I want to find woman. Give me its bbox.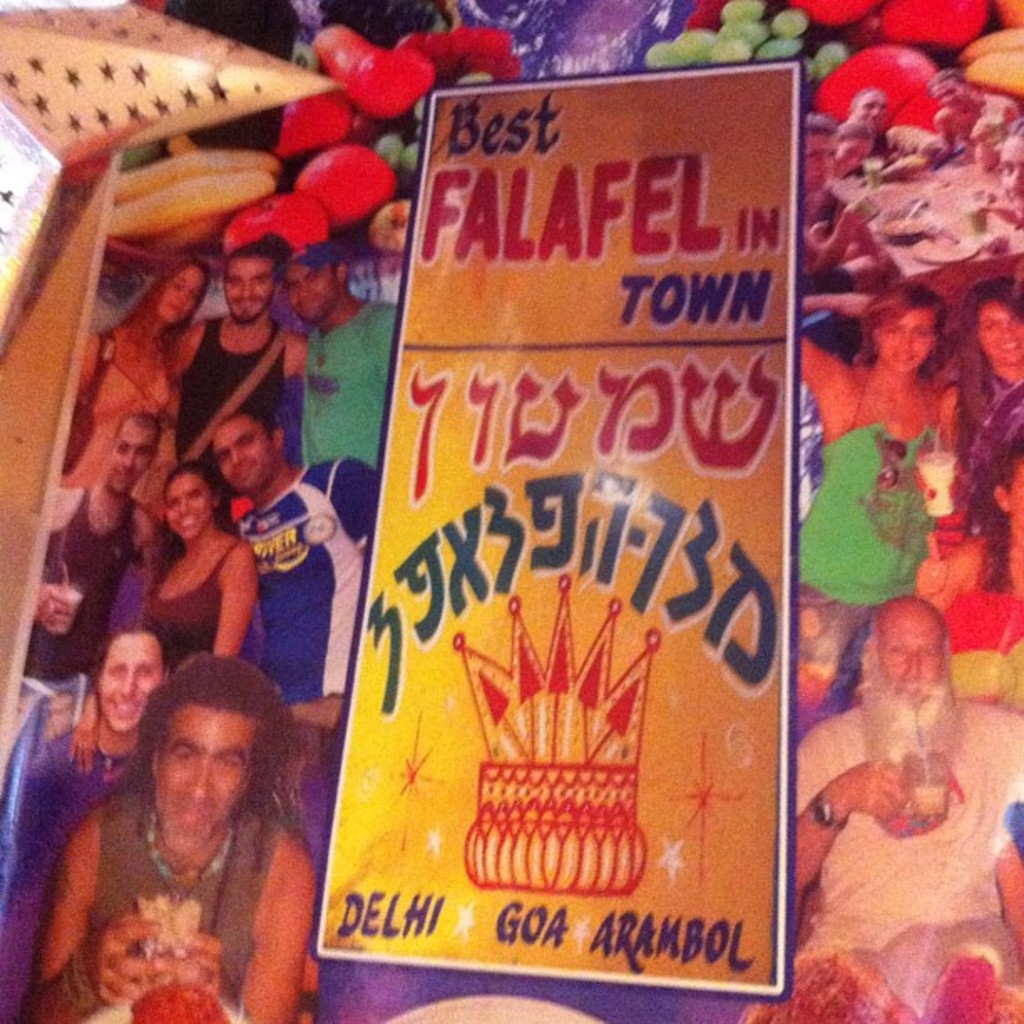
l=945, t=268, r=1022, b=500.
